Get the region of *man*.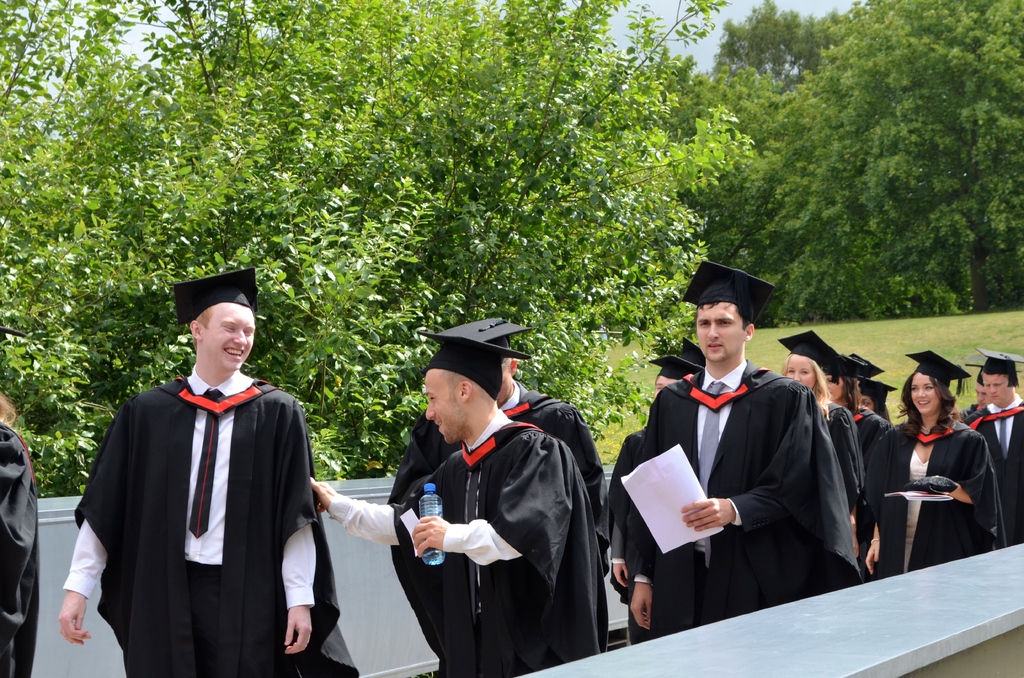
bbox=[626, 260, 862, 639].
